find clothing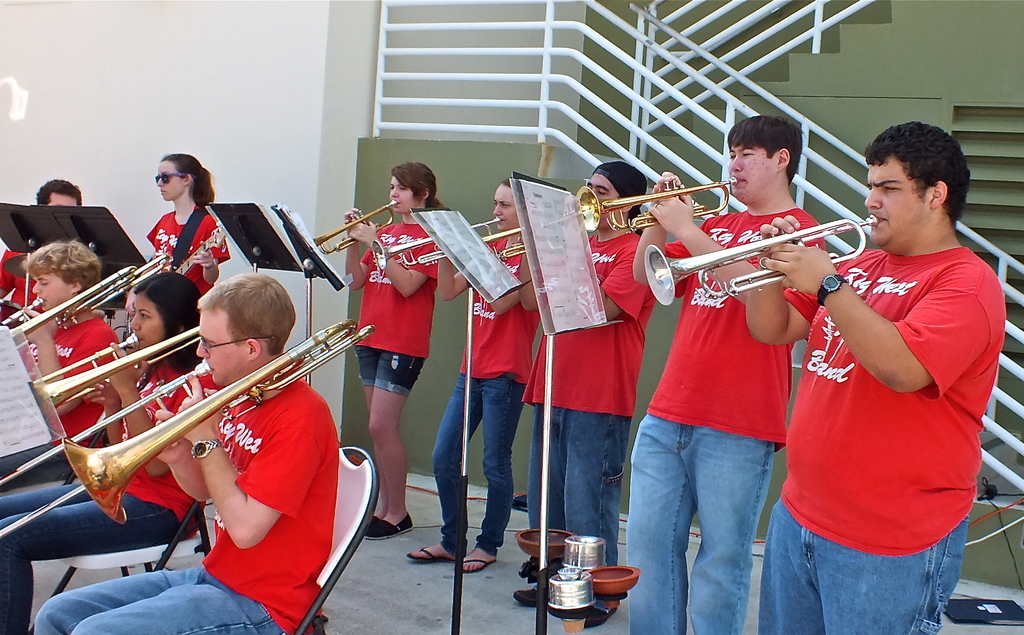
rect(0, 317, 125, 482)
